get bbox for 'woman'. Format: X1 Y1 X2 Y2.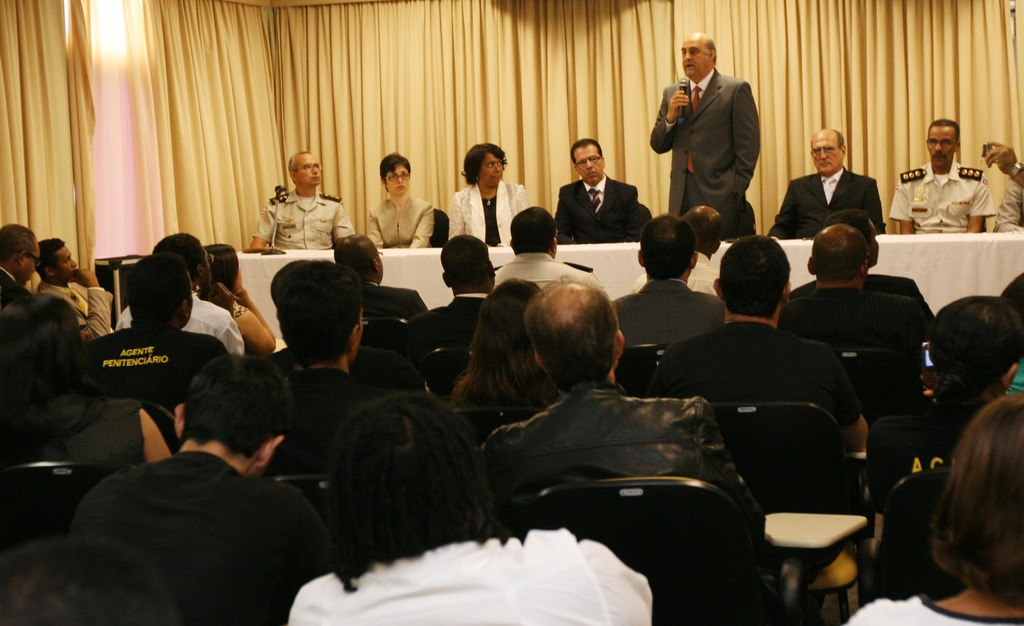
452 276 554 409.
